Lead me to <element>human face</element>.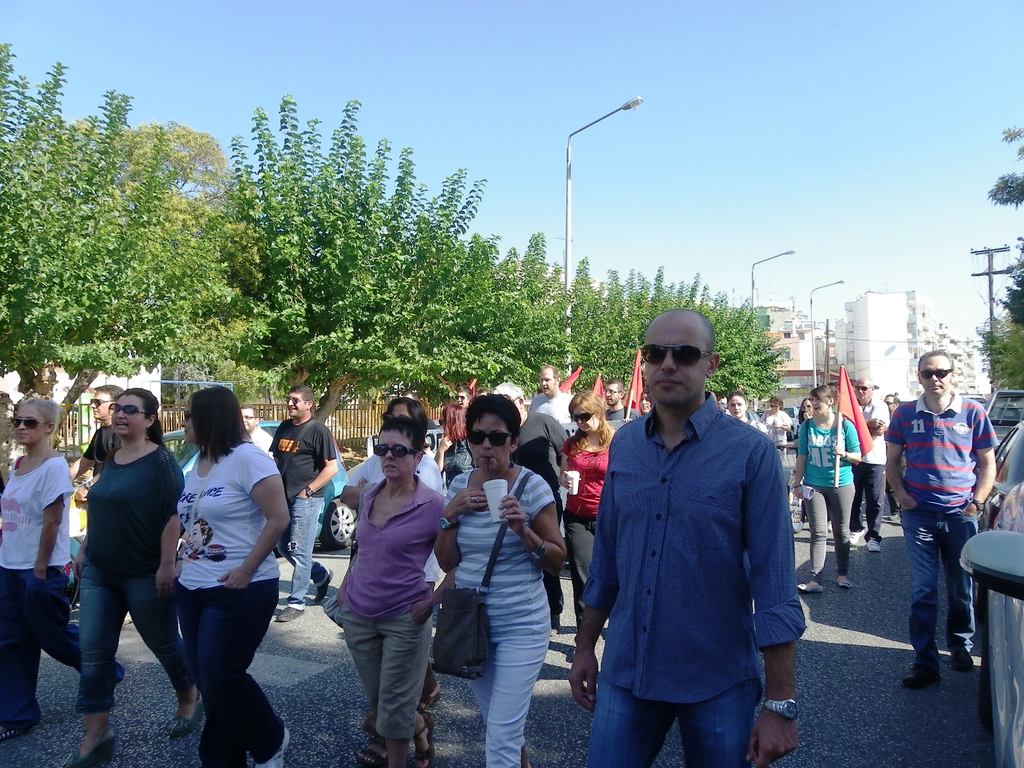
Lead to 468,411,509,474.
